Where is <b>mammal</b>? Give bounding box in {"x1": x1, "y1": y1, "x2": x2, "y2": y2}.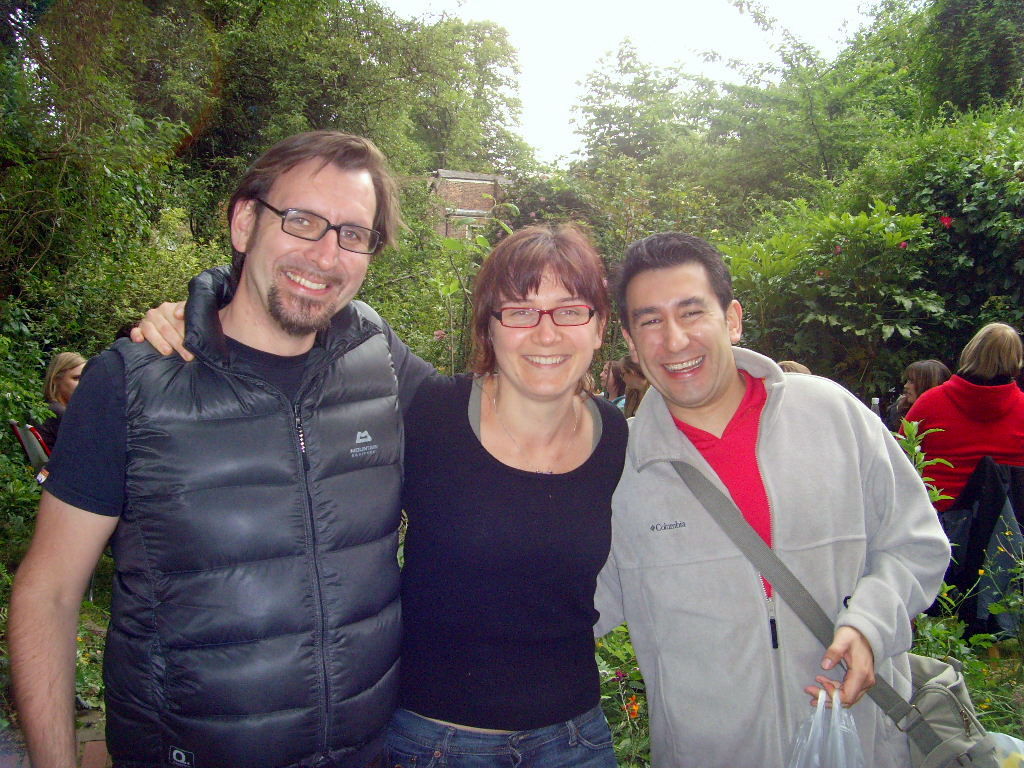
{"x1": 16, "y1": 349, "x2": 86, "y2": 480}.
